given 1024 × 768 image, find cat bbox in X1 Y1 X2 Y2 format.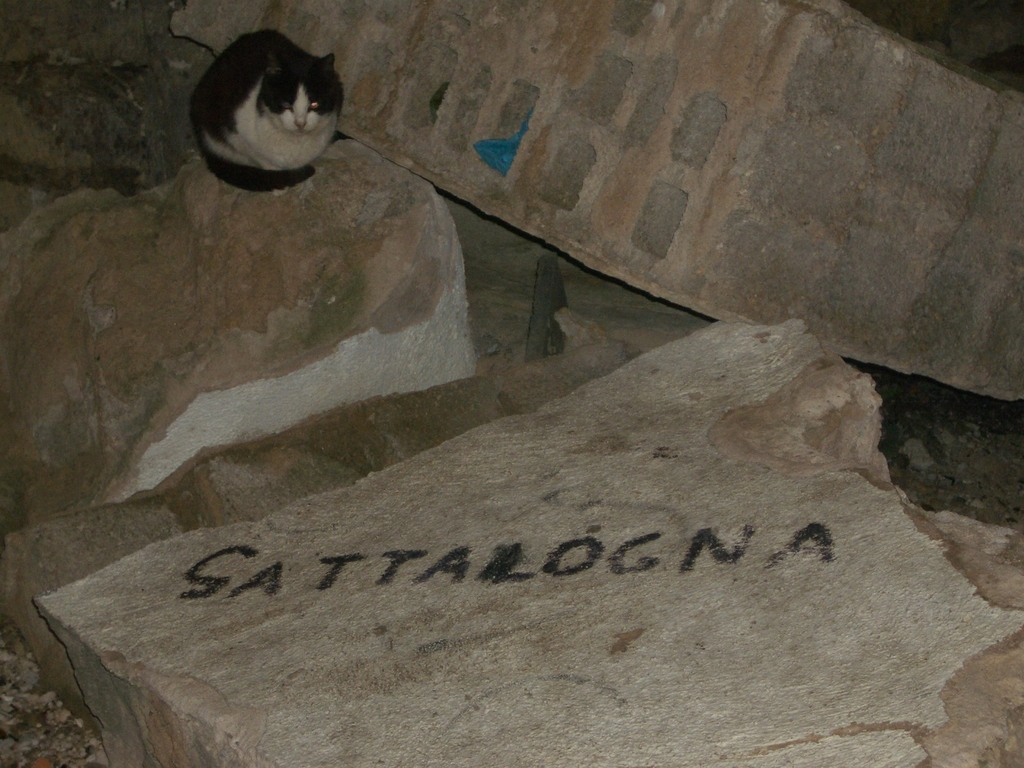
186 29 345 192.
